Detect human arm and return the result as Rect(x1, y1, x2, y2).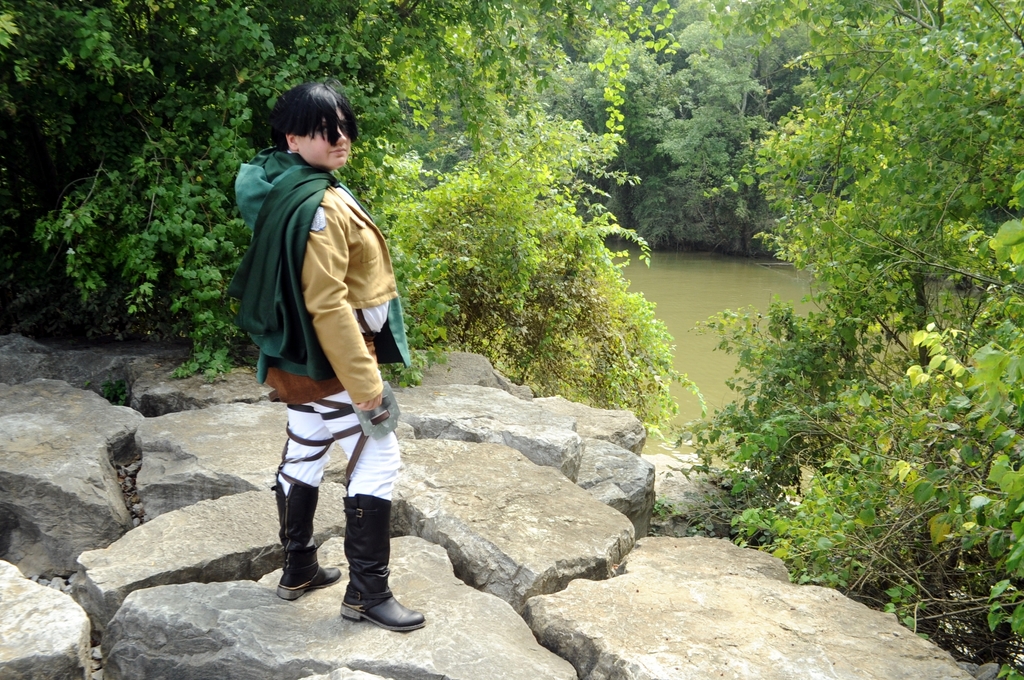
Rect(296, 201, 388, 413).
